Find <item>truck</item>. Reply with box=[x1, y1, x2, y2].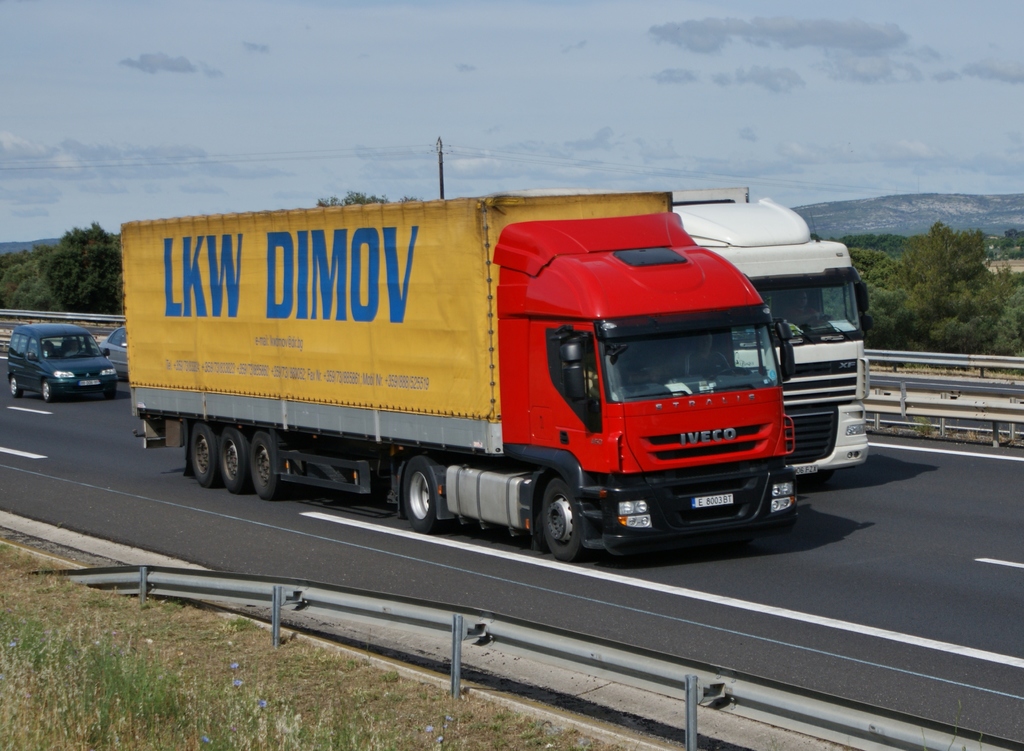
box=[649, 179, 876, 478].
